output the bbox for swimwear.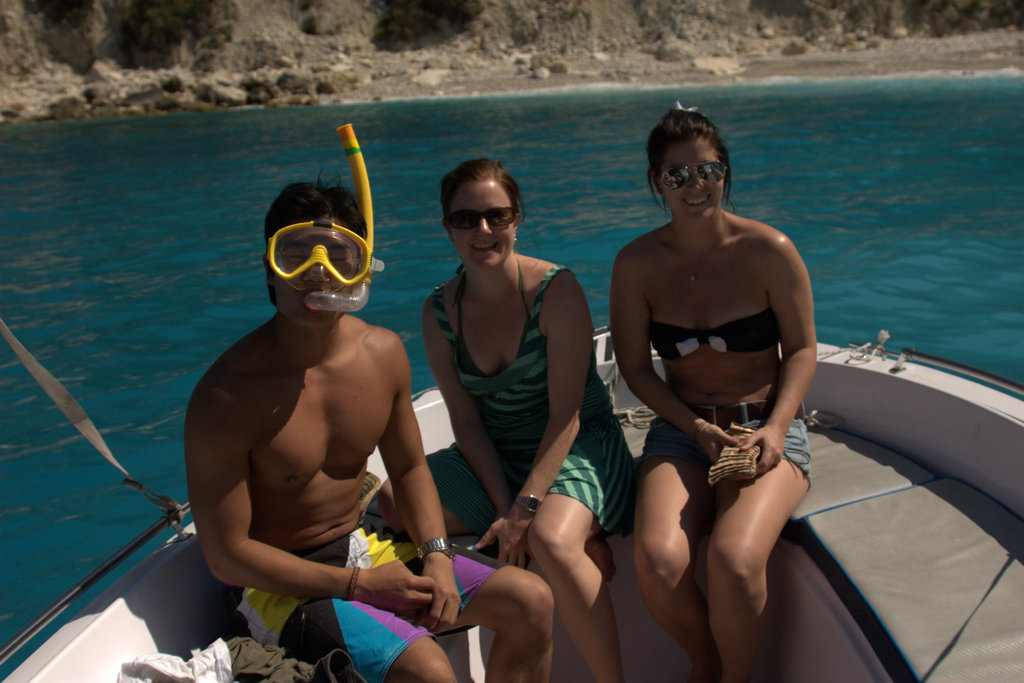
[644, 319, 786, 360].
